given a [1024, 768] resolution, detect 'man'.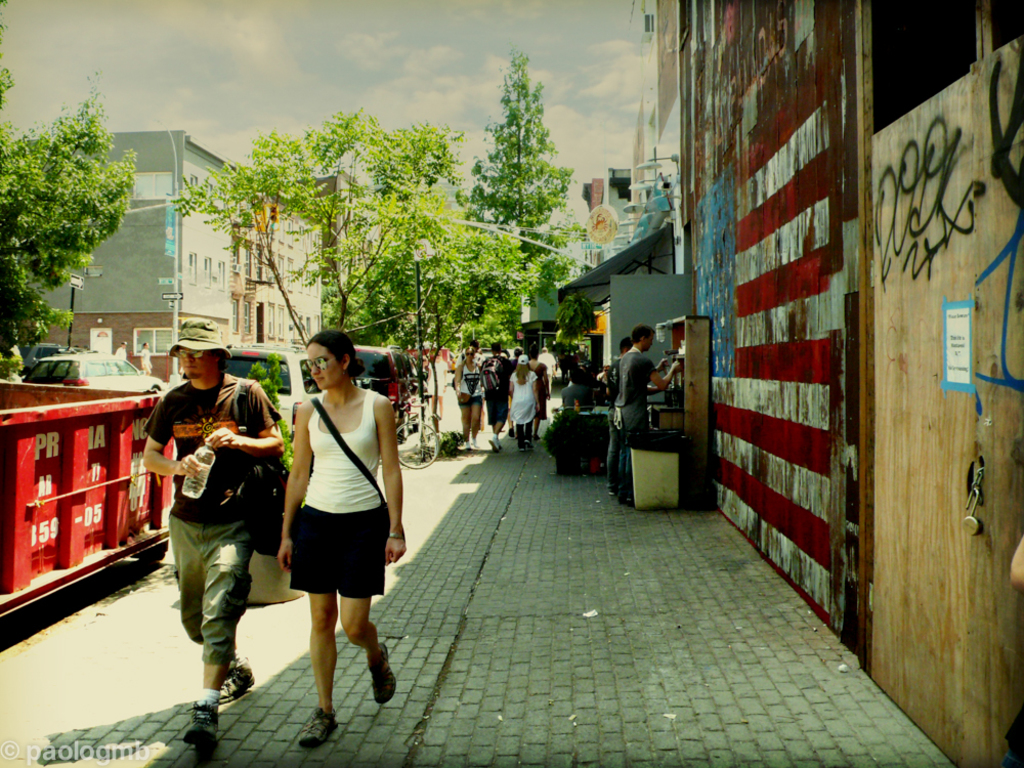
165,316,317,714.
